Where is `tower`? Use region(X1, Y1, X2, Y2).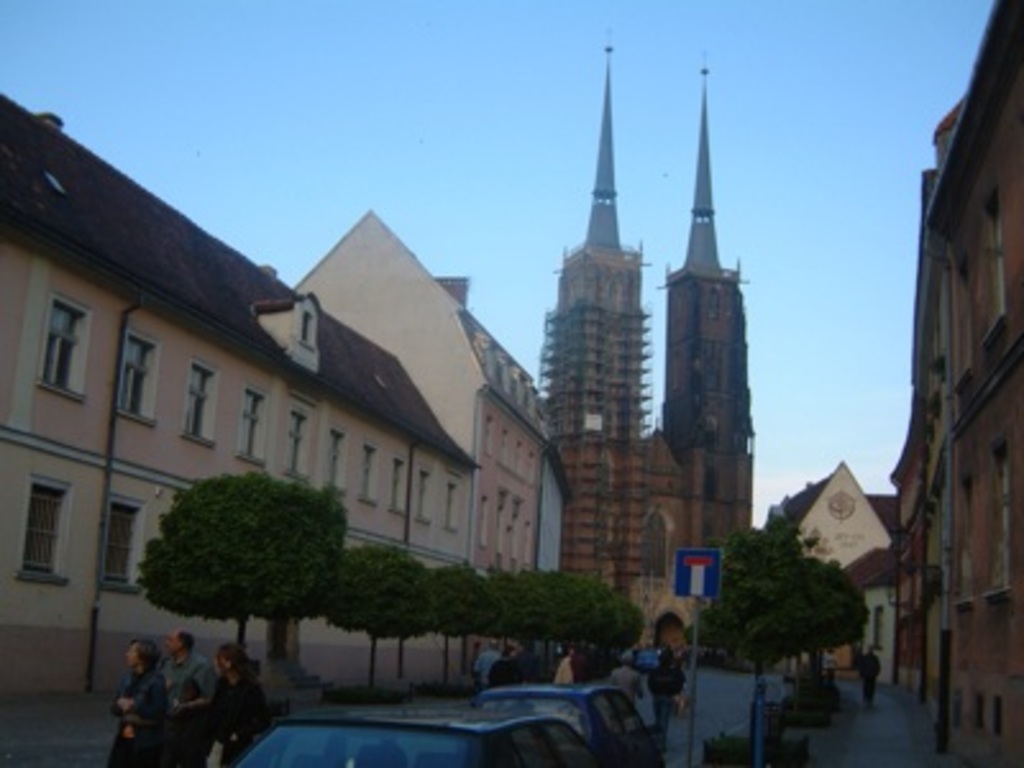
region(645, 64, 758, 586).
